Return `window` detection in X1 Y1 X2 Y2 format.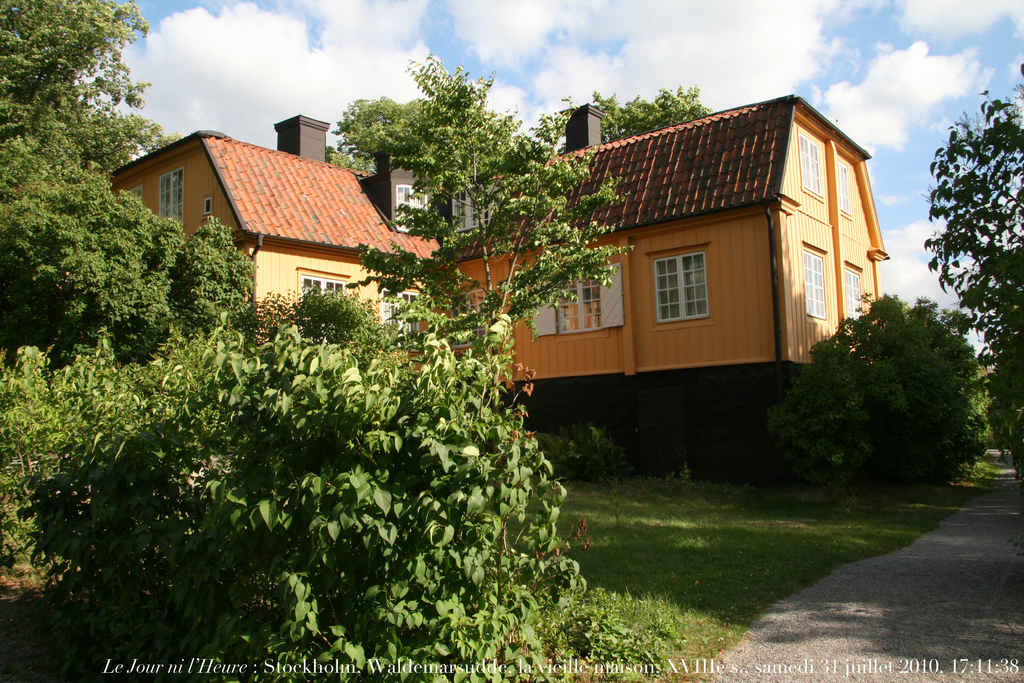
844 255 861 327.
